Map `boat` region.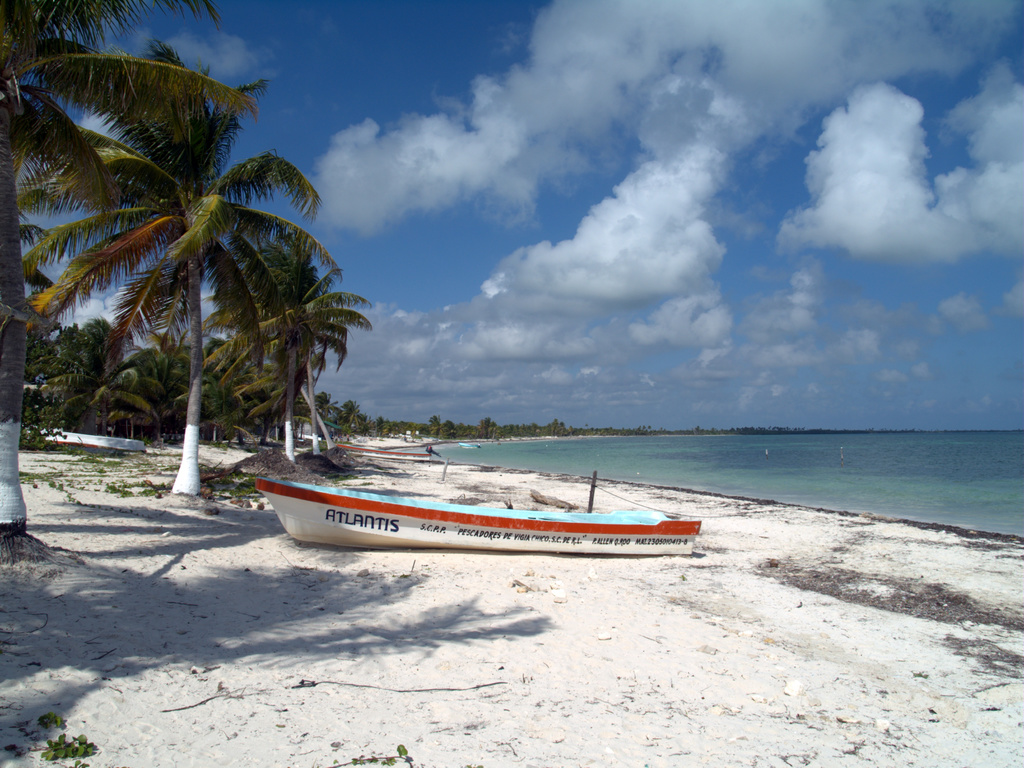
Mapped to [left=248, top=450, right=747, bottom=562].
